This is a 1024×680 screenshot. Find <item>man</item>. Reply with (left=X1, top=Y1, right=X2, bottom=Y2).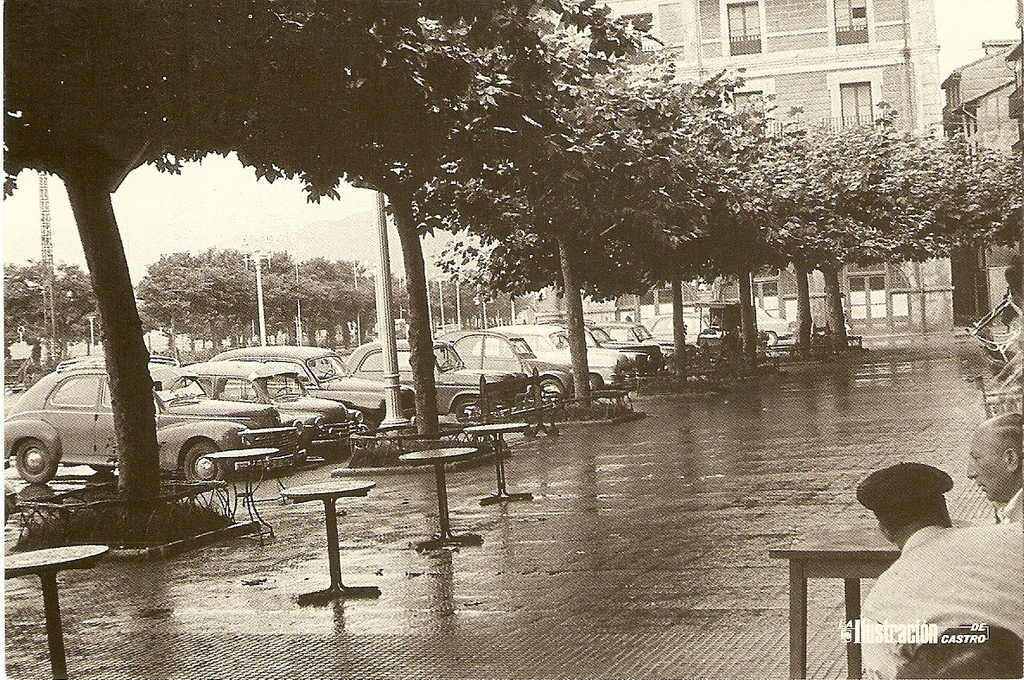
(left=851, top=454, right=1023, bottom=679).
